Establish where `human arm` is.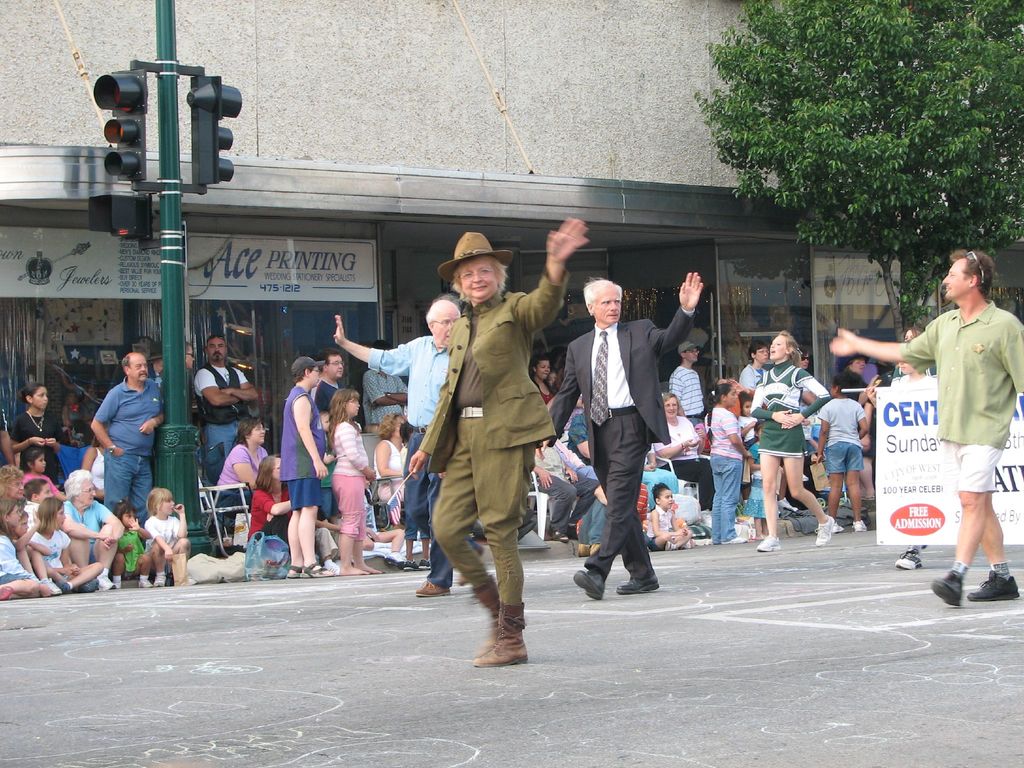
Established at 1002/322/1023/400.
